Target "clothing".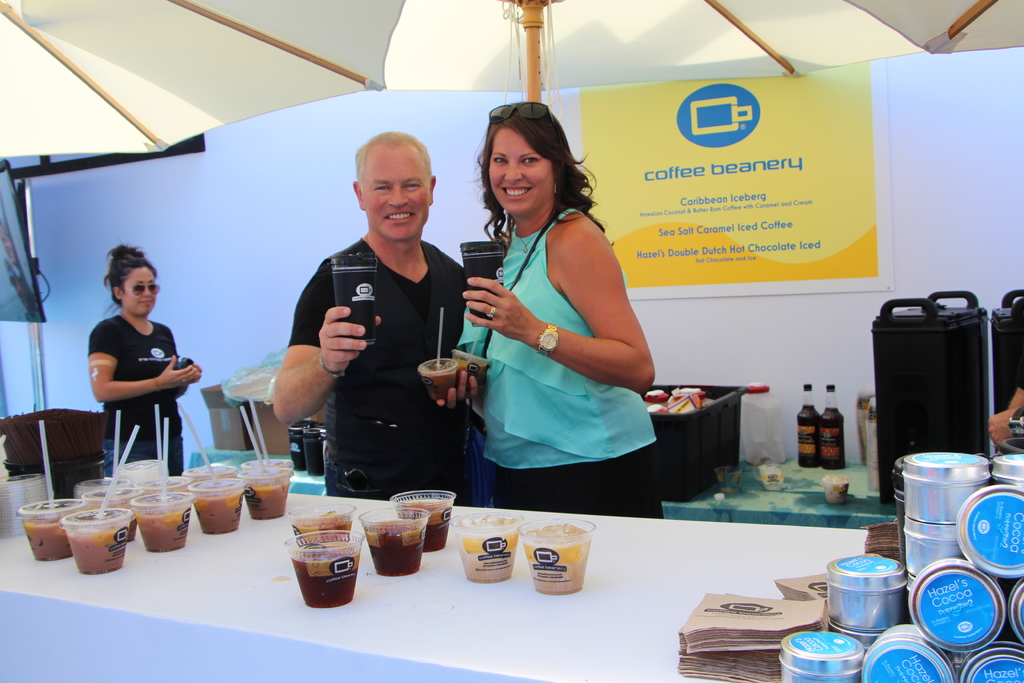
Target region: (475,181,660,477).
